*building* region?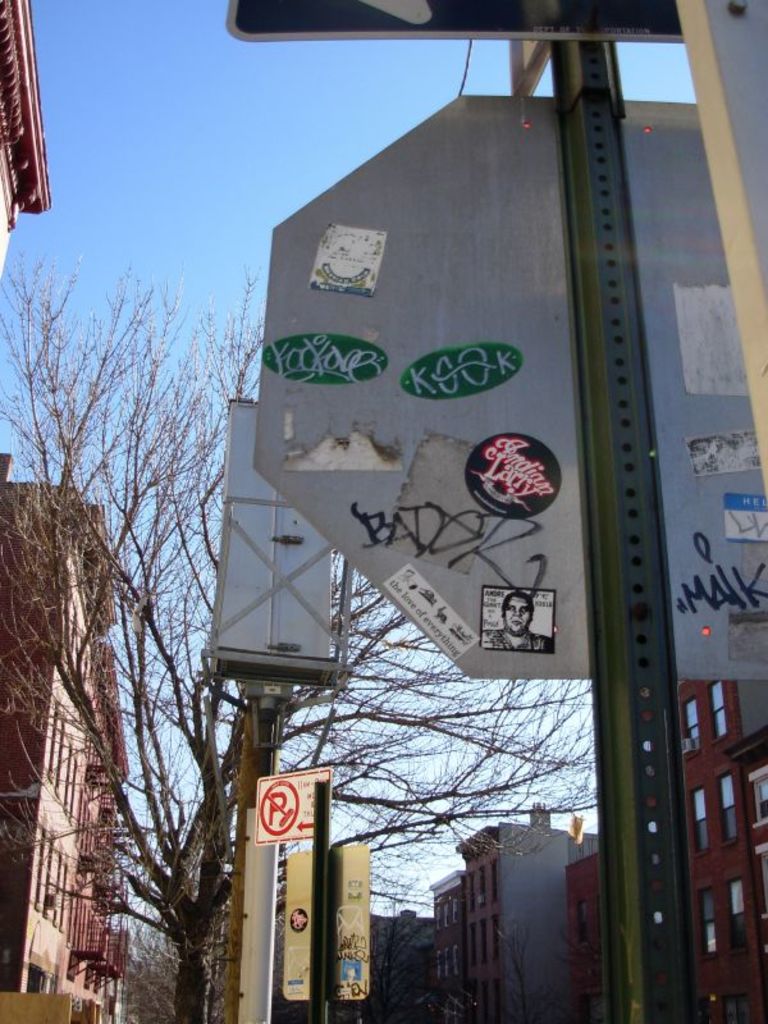
0/457/131/1023
